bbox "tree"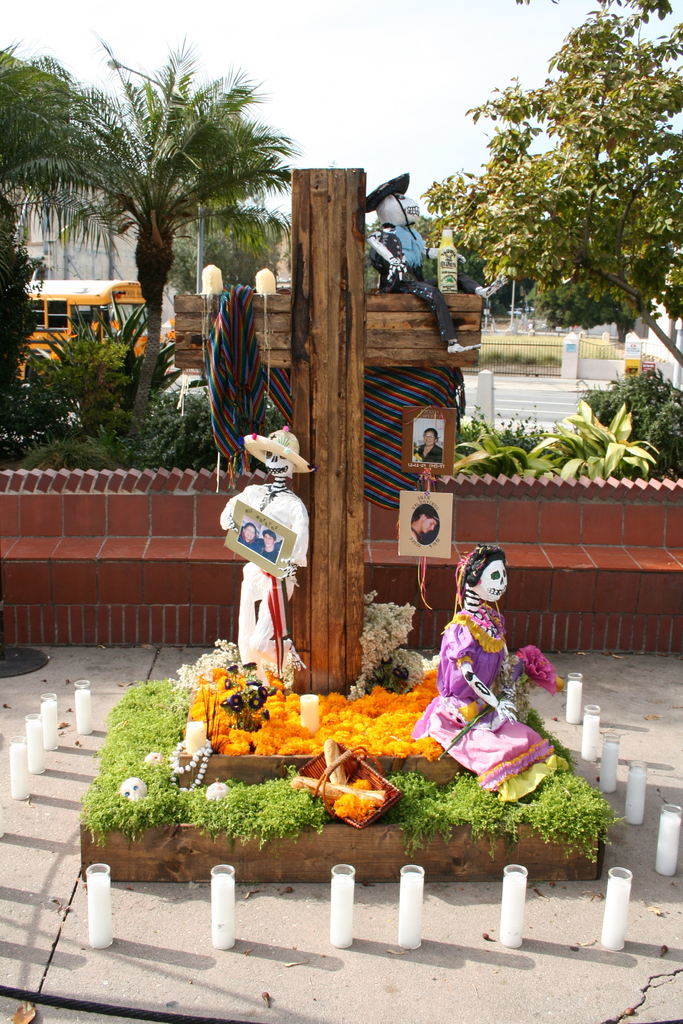
<region>0, 29, 302, 415</region>
